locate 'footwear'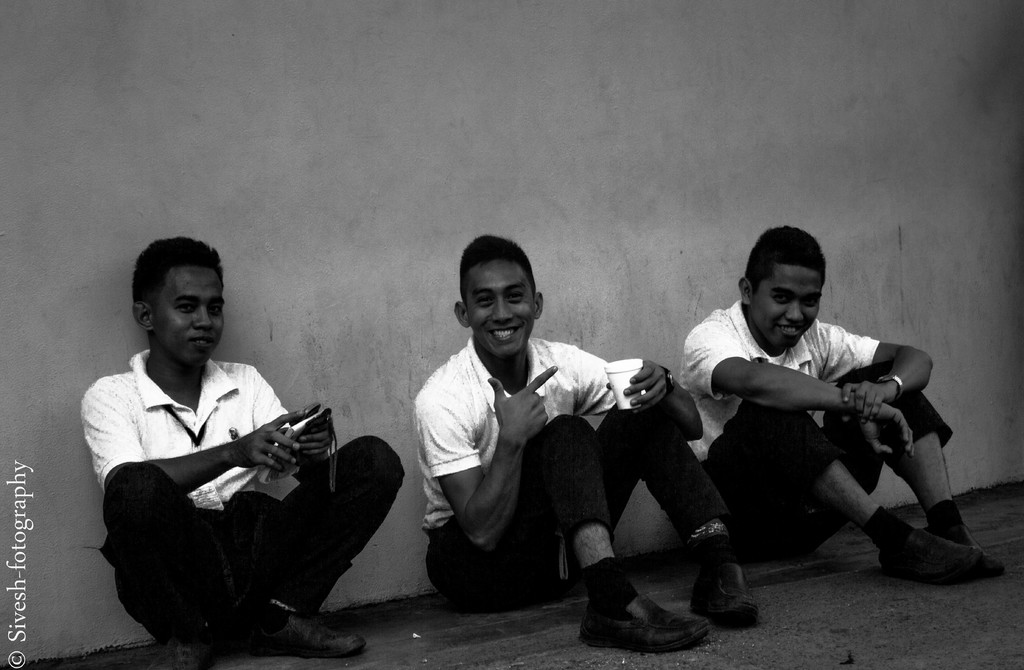
l=575, t=586, r=700, b=651
